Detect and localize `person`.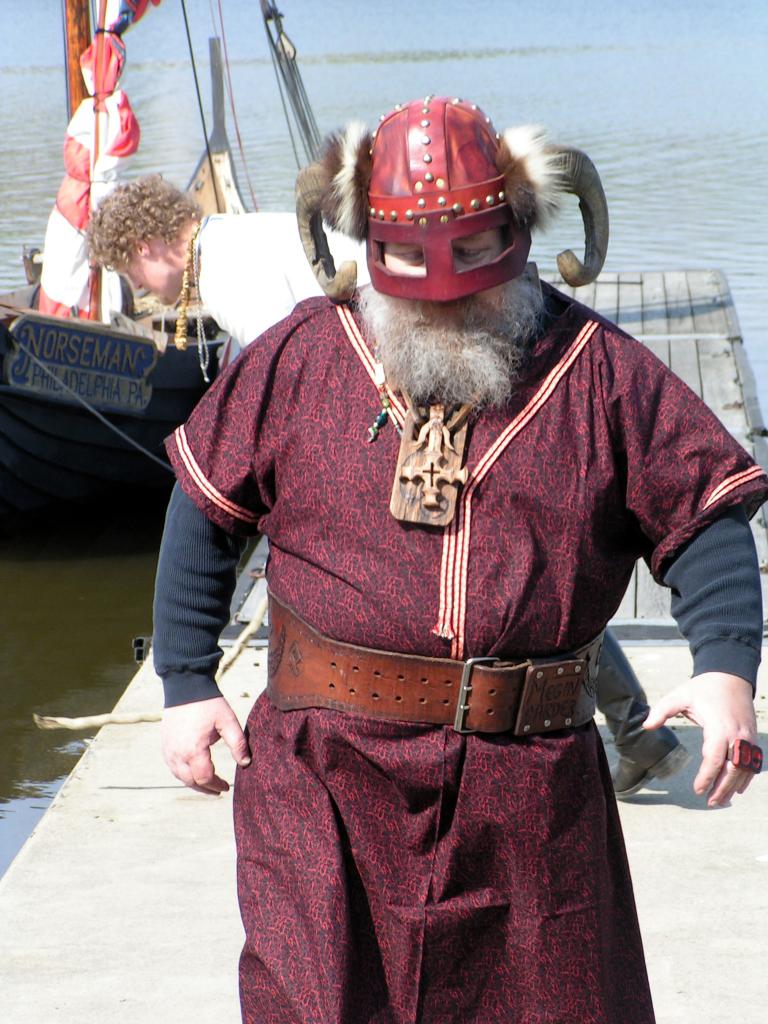
Localized at detection(154, 95, 767, 1023).
